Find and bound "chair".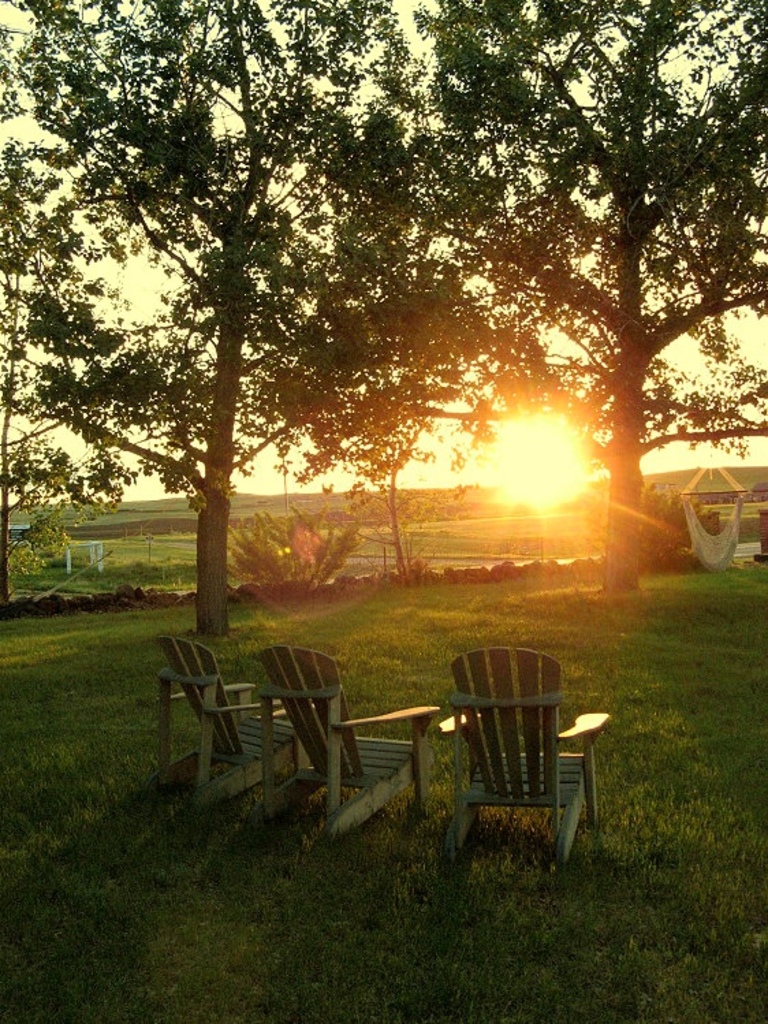
Bound: x1=157 y1=641 x2=313 y2=809.
